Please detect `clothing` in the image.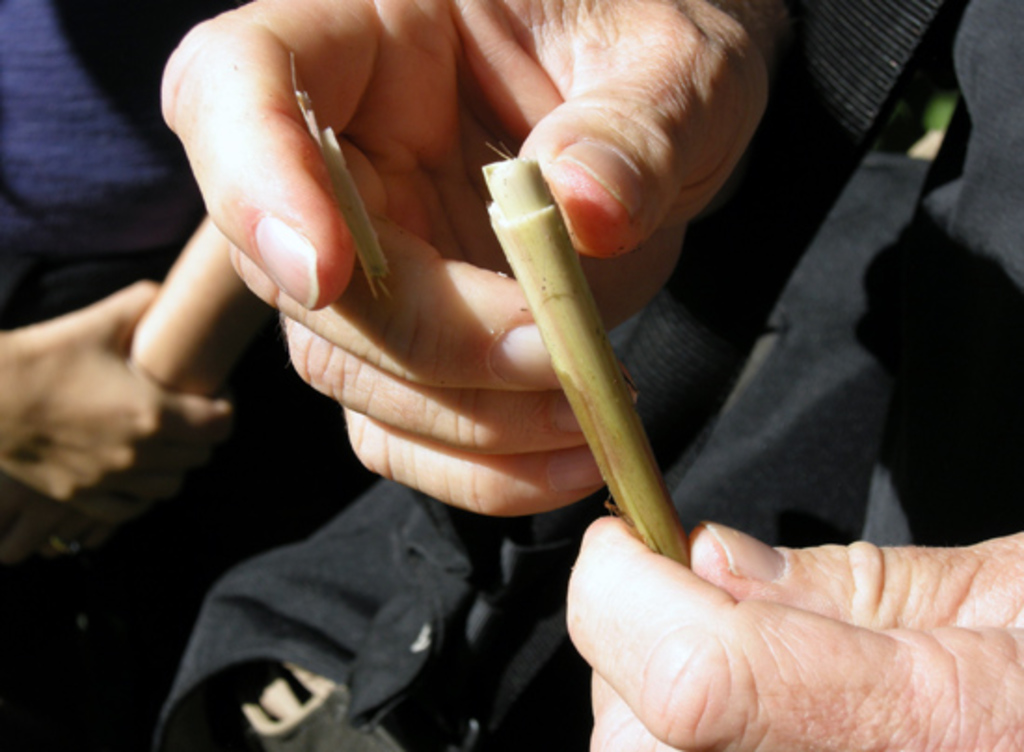
Rect(864, 0, 1022, 547).
